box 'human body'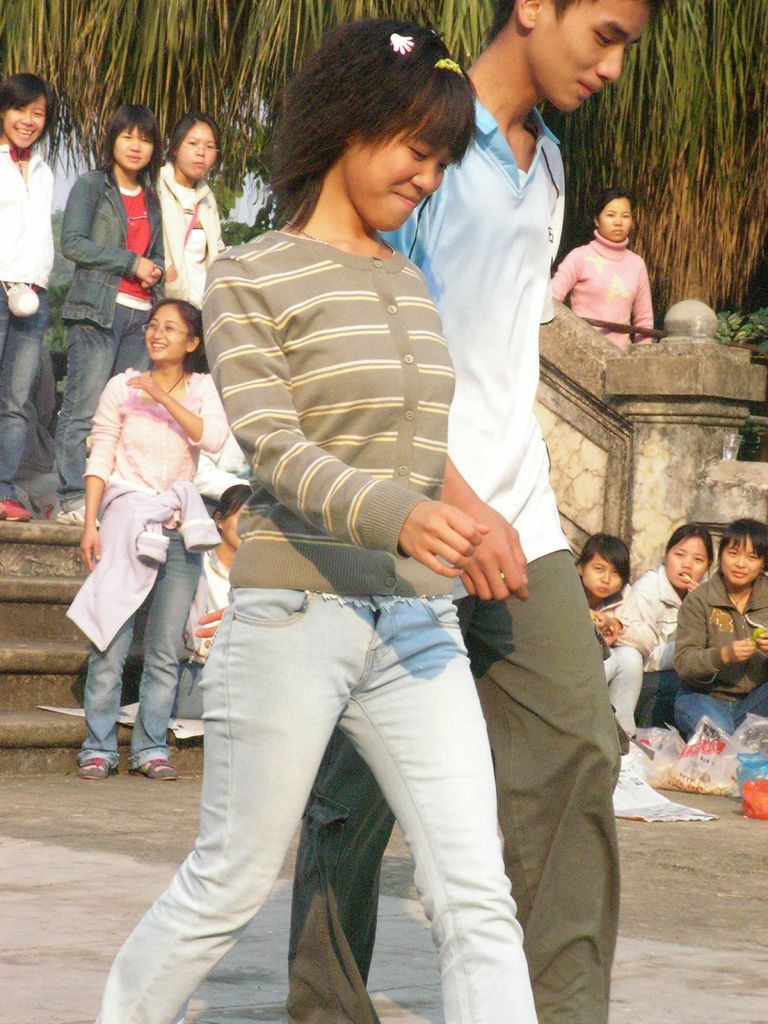
BBox(587, 586, 646, 729)
